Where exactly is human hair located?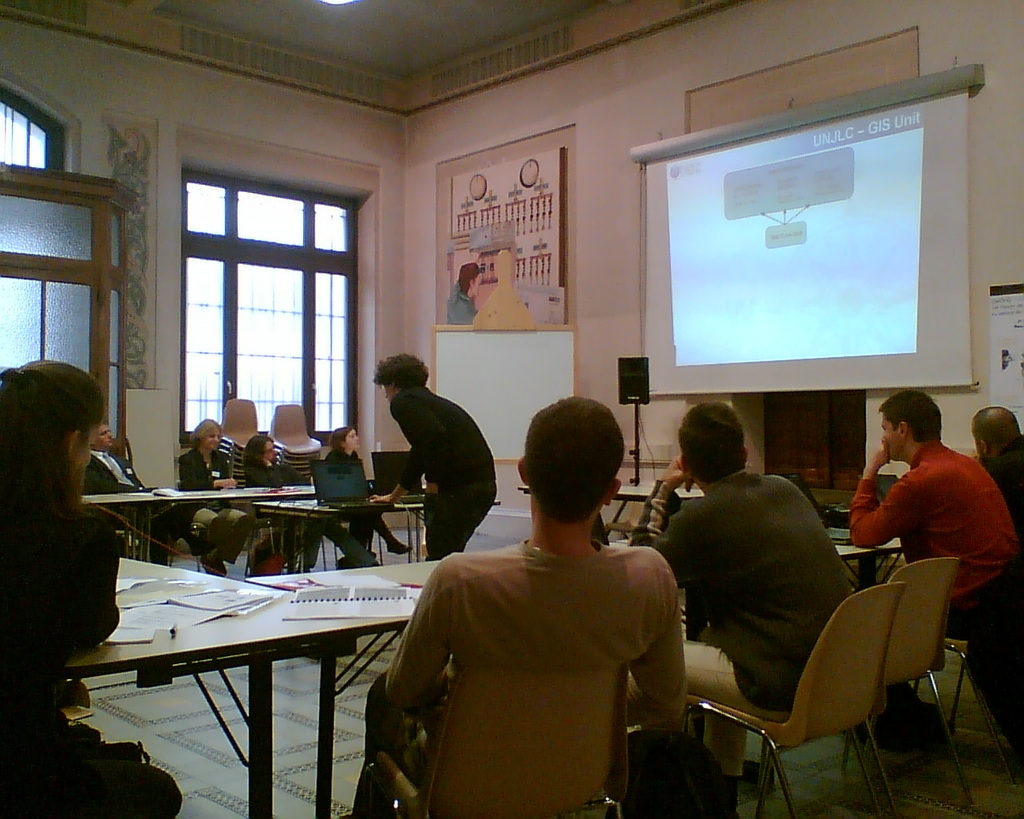
Its bounding box is [970,405,1022,454].
